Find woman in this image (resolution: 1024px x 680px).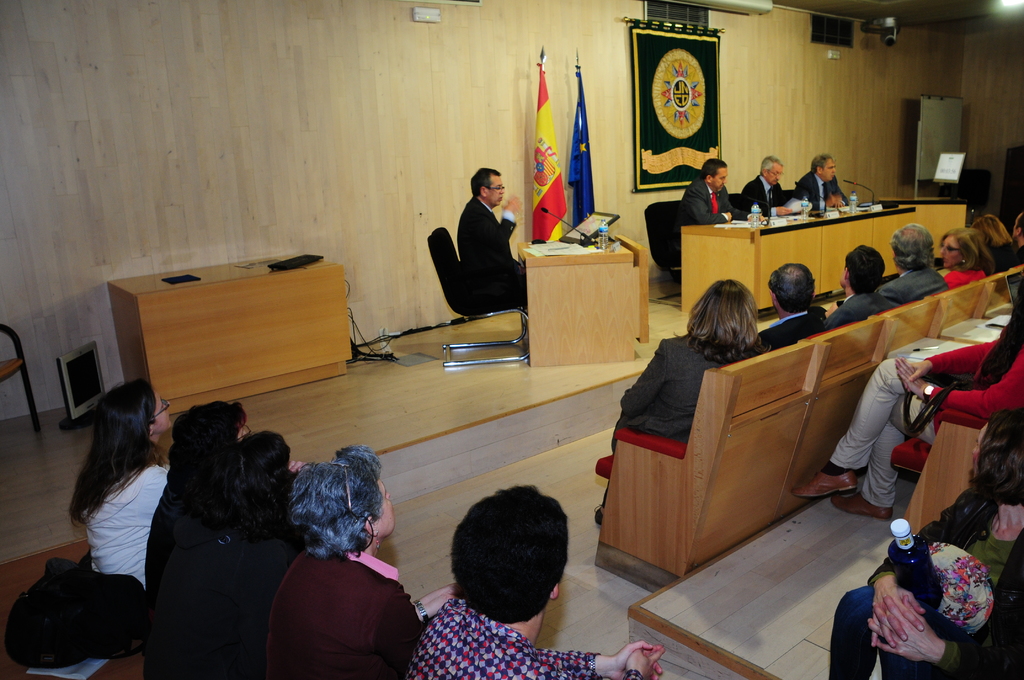
l=830, t=396, r=1023, b=679.
